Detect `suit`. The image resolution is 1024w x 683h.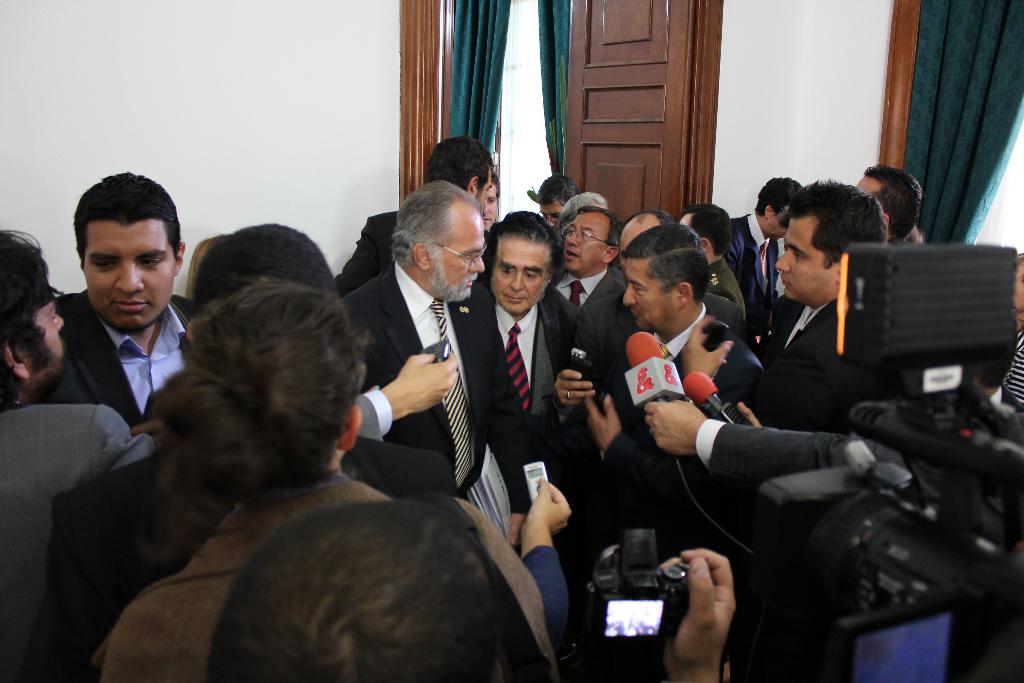
[755,299,846,429].
